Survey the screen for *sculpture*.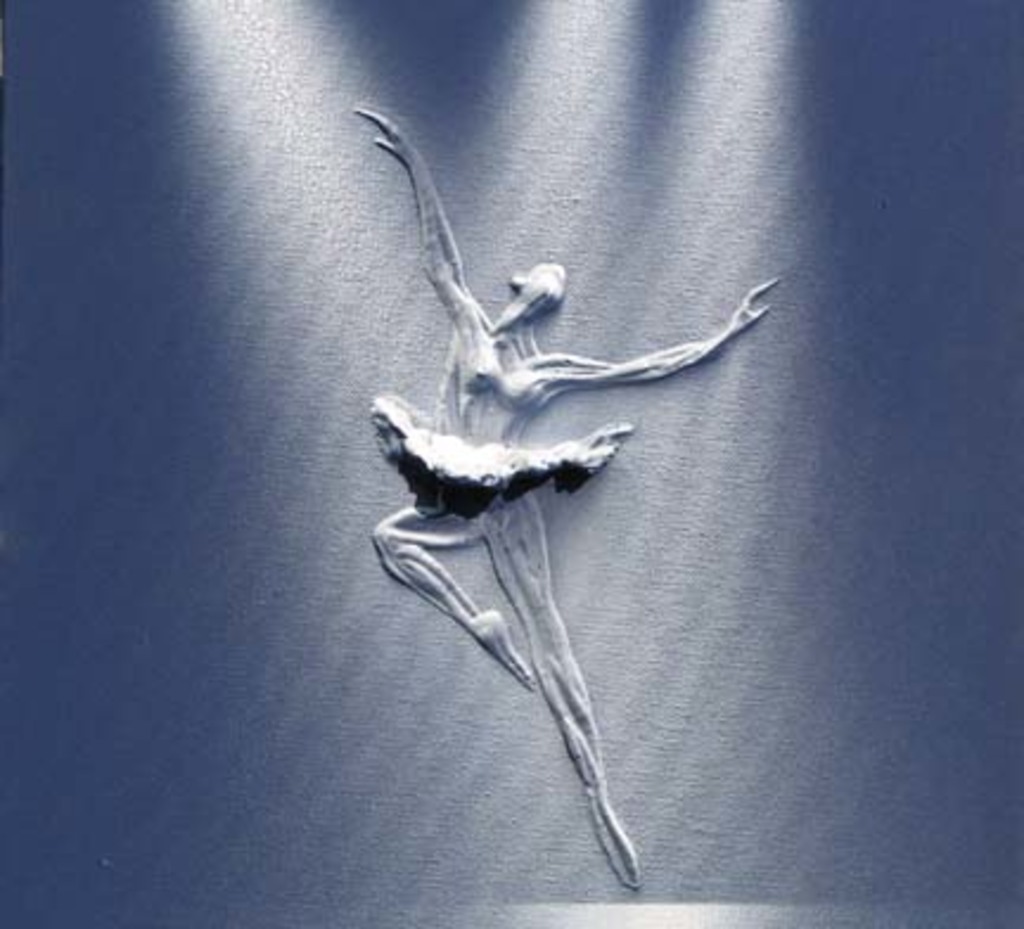
Survey found: region(358, 111, 777, 872).
